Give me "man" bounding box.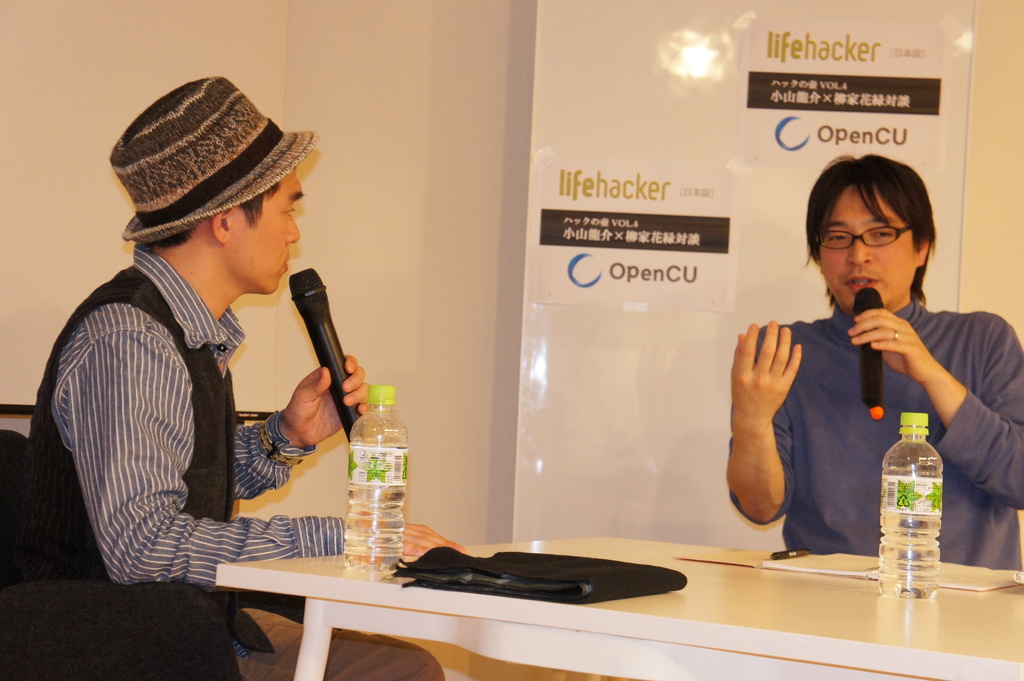
bbox=(0, 79, 440, 680).
